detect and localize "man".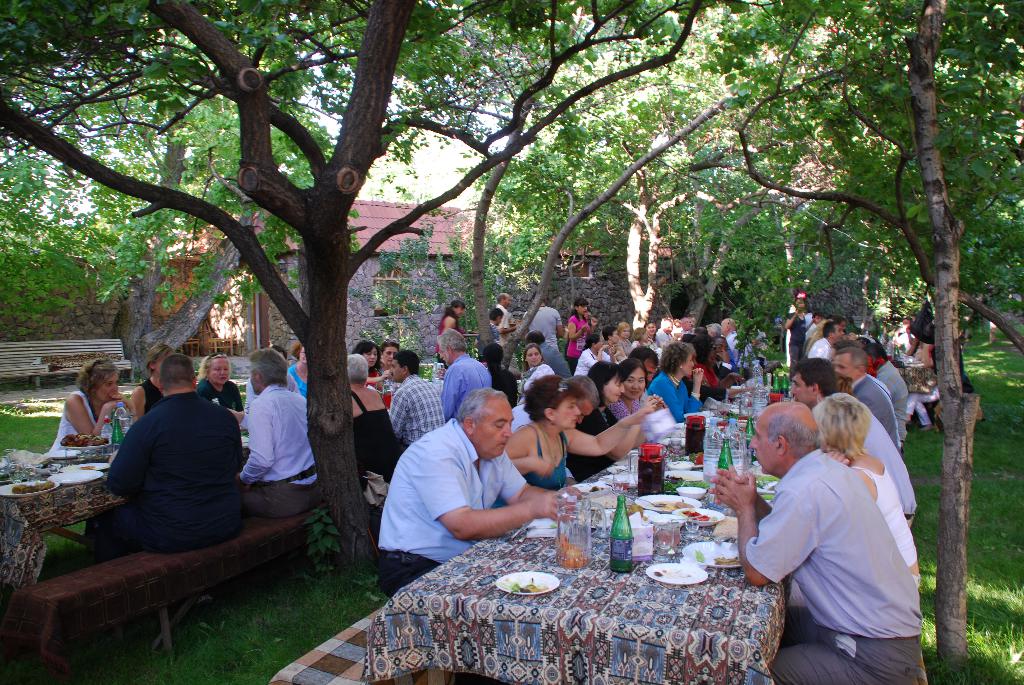
Localized at (left=717, top=318, right=746, bottom=362).
